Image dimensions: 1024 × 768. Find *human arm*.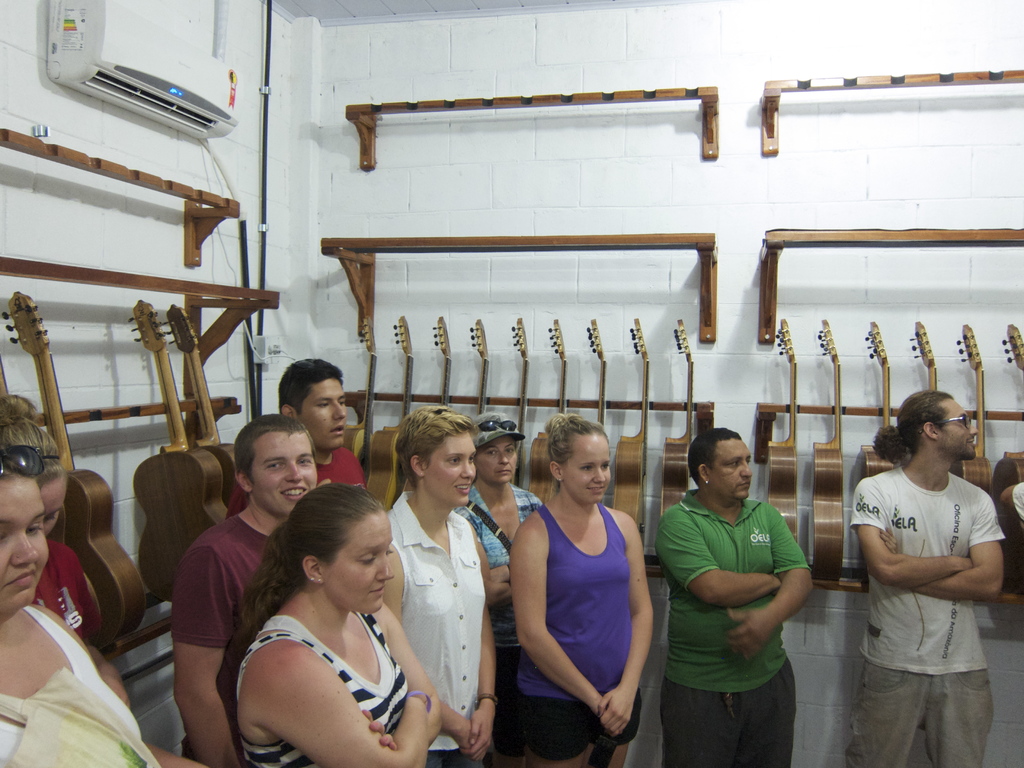
x1=605 y1=502 x2=656 y2=737.
